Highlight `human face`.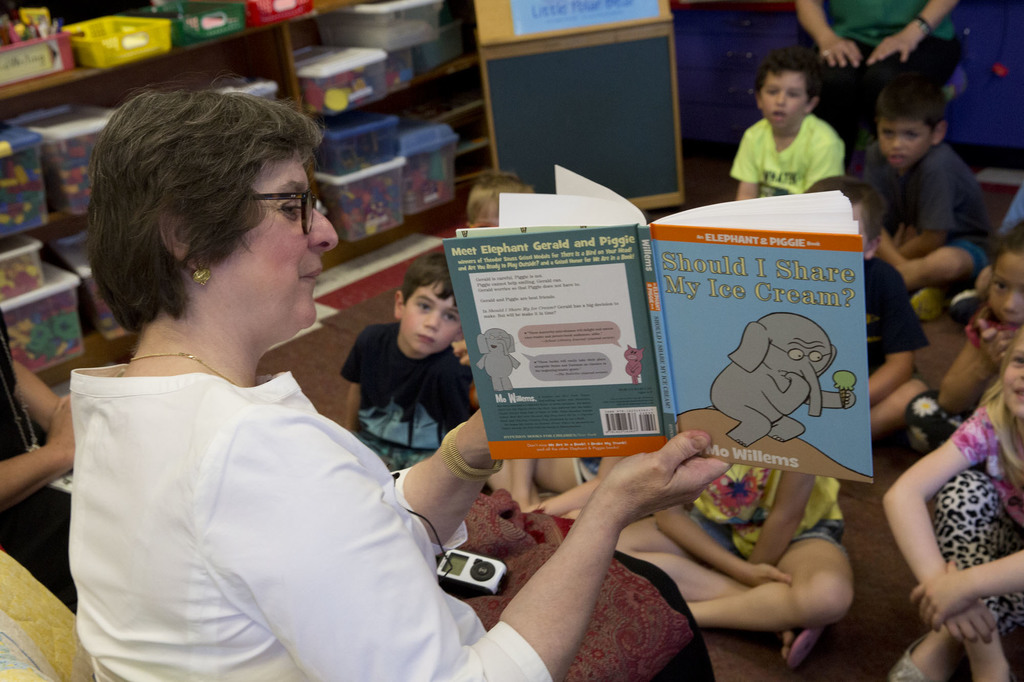
Highlighted region: bbox=(988, 251, 1023, 325).
